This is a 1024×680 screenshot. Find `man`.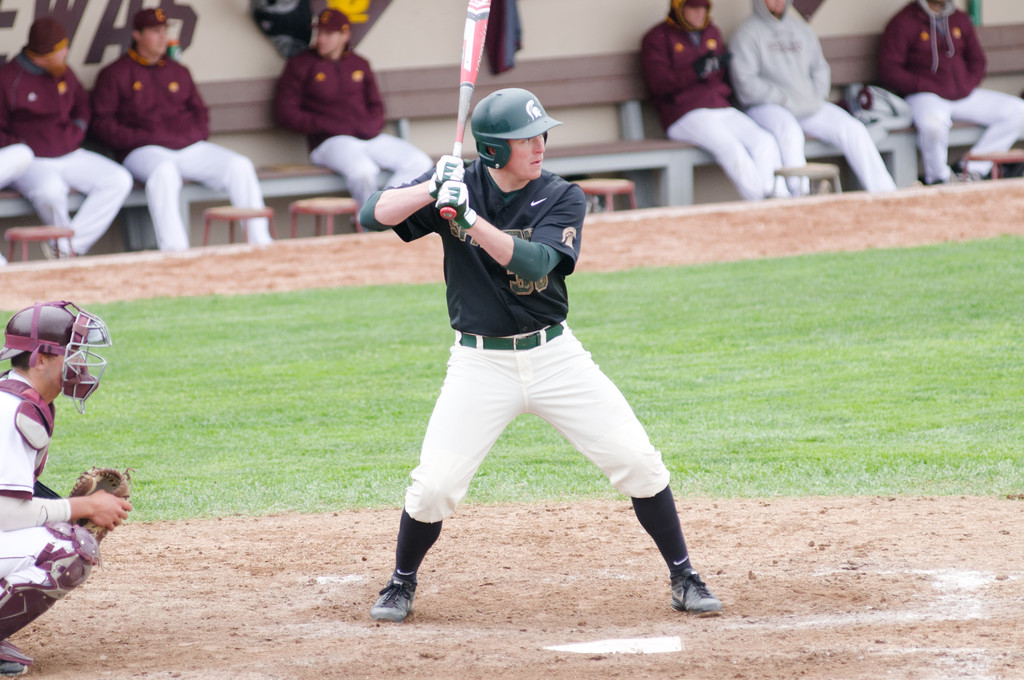
Bounding box: detection(383, 102, 696, 615).
